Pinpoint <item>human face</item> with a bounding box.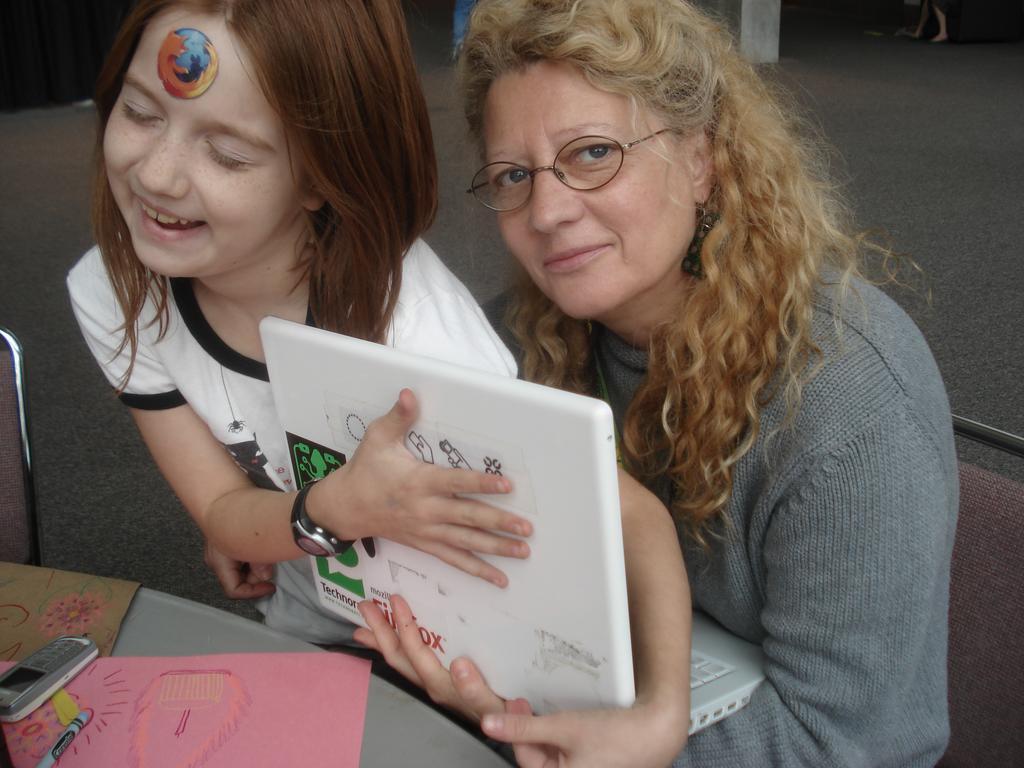
[x1=485, y1=60, x2=696, y2=316].
